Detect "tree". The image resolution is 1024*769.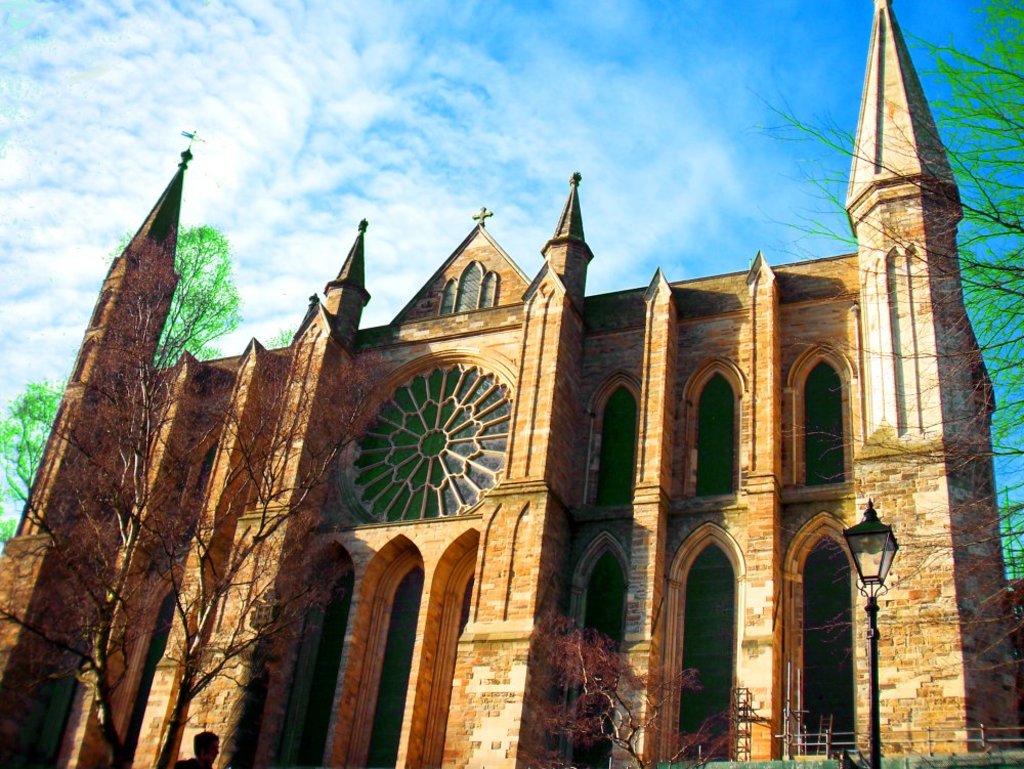
513 608 768 768.
